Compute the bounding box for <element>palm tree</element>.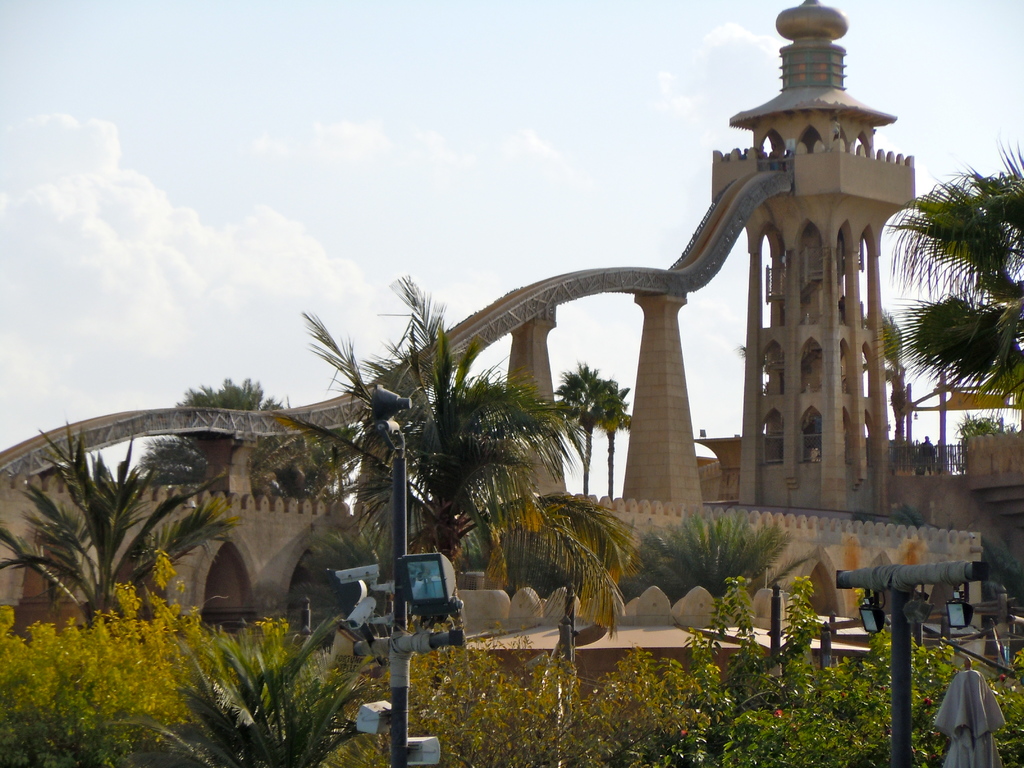
x1=302 y1=278 x2=577 y2=665.
